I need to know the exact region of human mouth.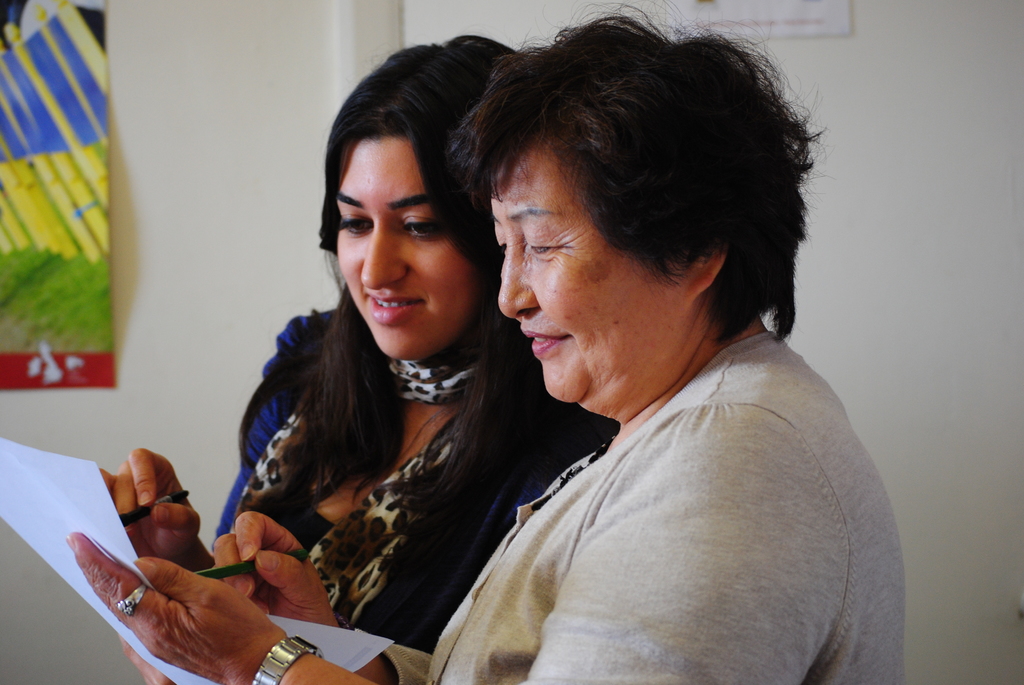
Region: 529,332,569,353.
